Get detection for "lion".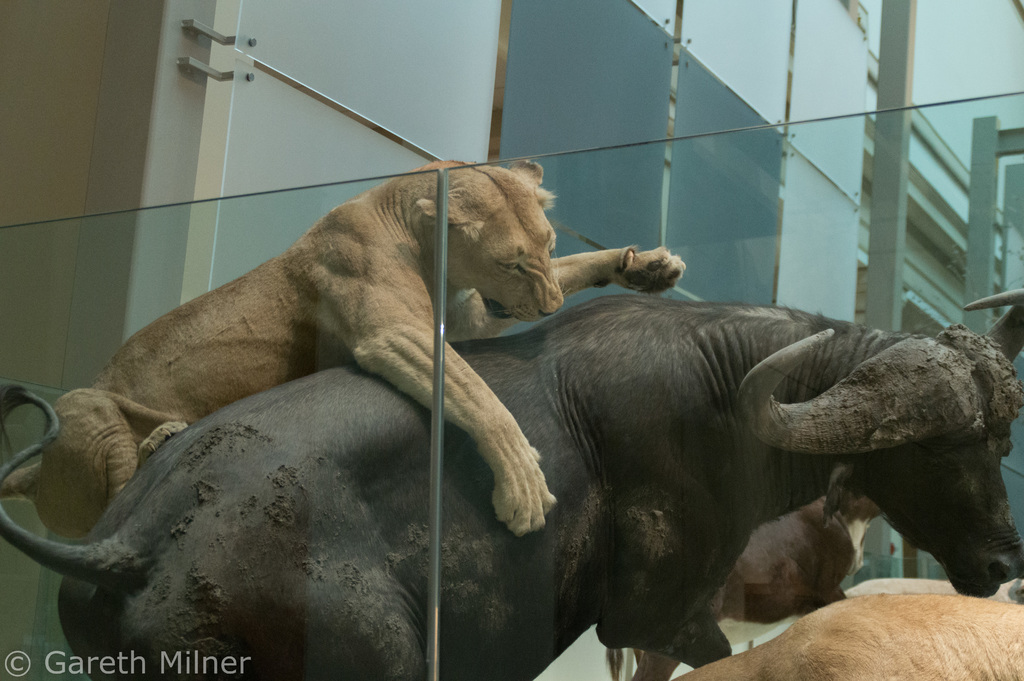
Detection: region(0, 159, 689, 540).
